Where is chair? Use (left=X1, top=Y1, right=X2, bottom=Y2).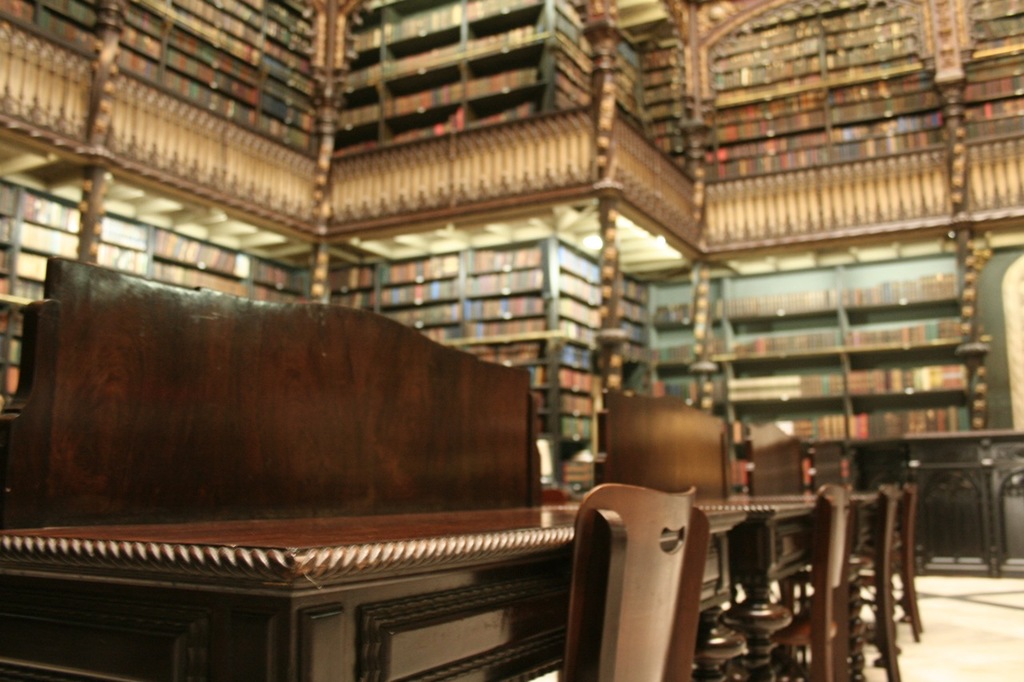
(left=854, top=485, right=899, bottom=681).
